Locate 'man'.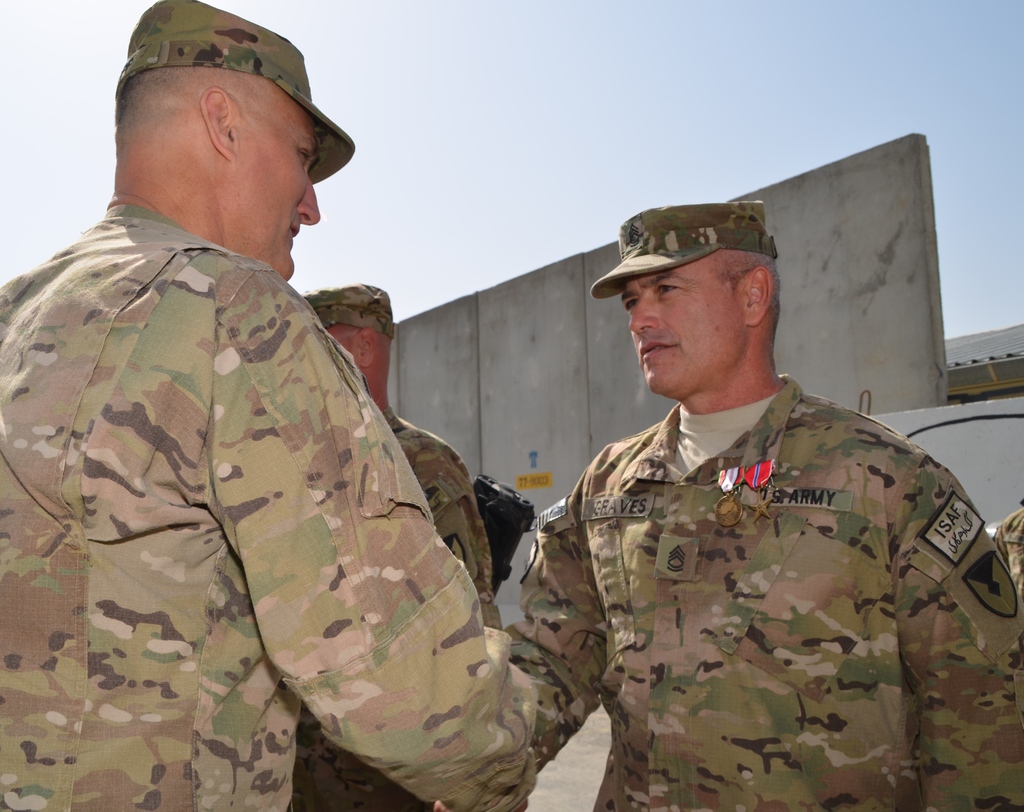
Bounding box: [left=444, top=193, right=1023, bottom=811].
